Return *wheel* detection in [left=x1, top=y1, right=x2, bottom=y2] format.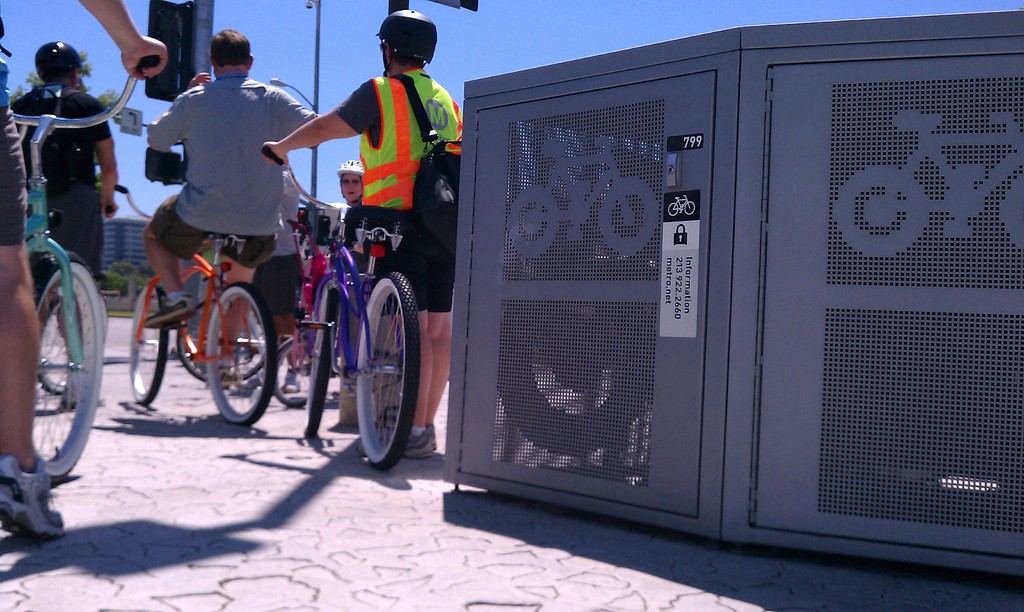
[left=24, top=248, right=108, bottom=484].
